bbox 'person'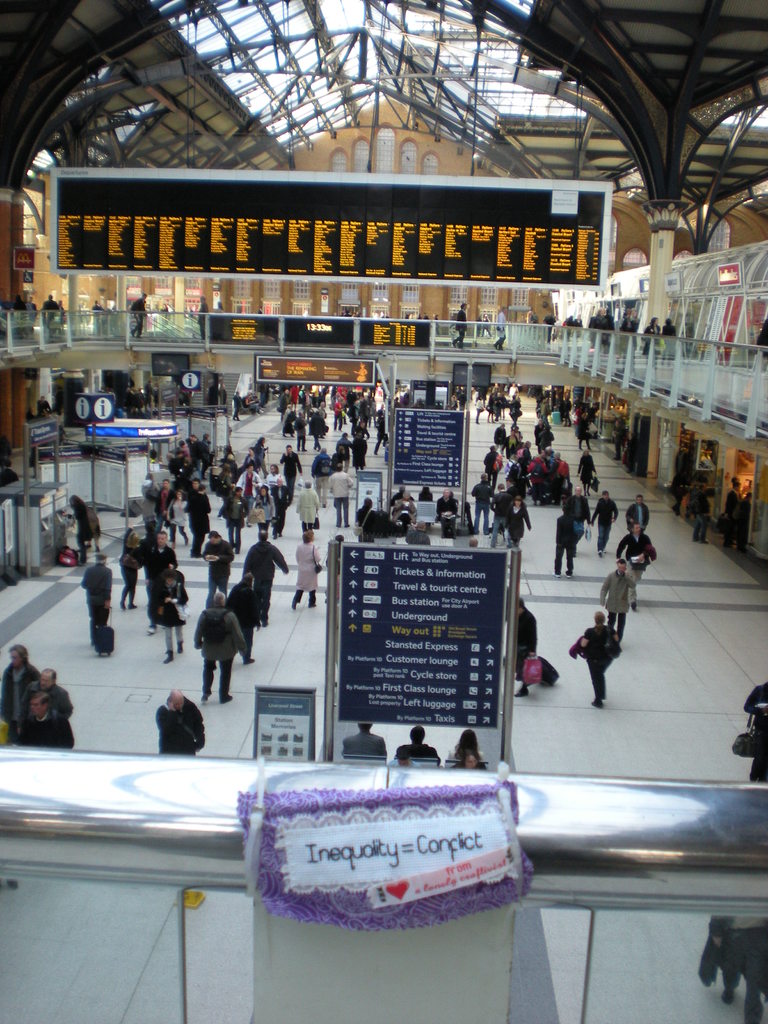
(31, 689, 76, 753)
